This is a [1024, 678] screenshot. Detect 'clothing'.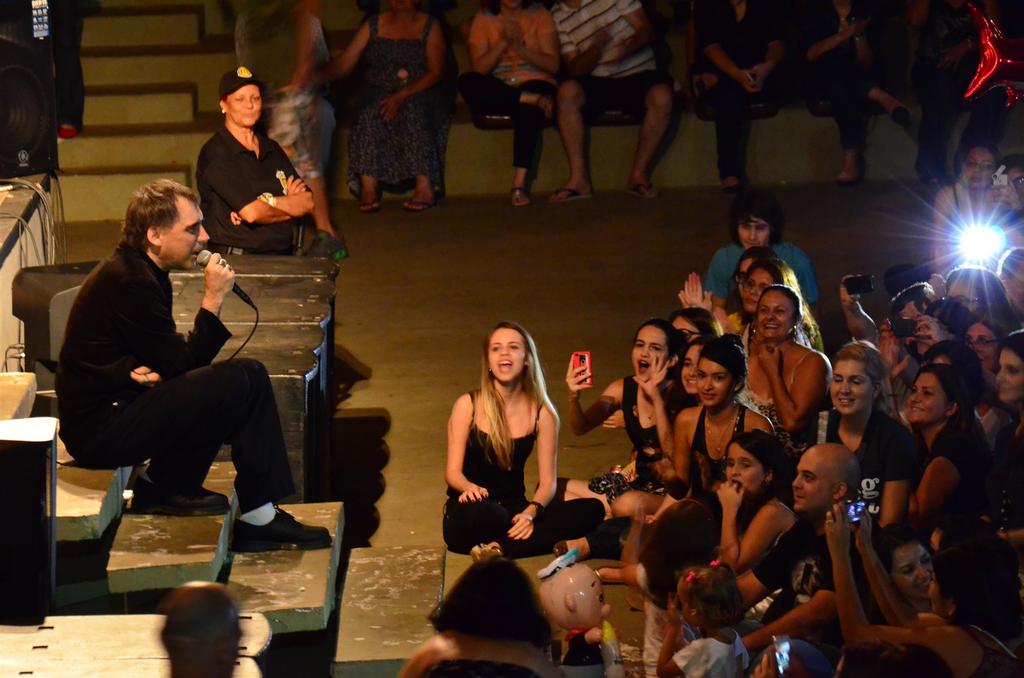
pyautogui.locateOnScreen(456, 12, 560, 168).
